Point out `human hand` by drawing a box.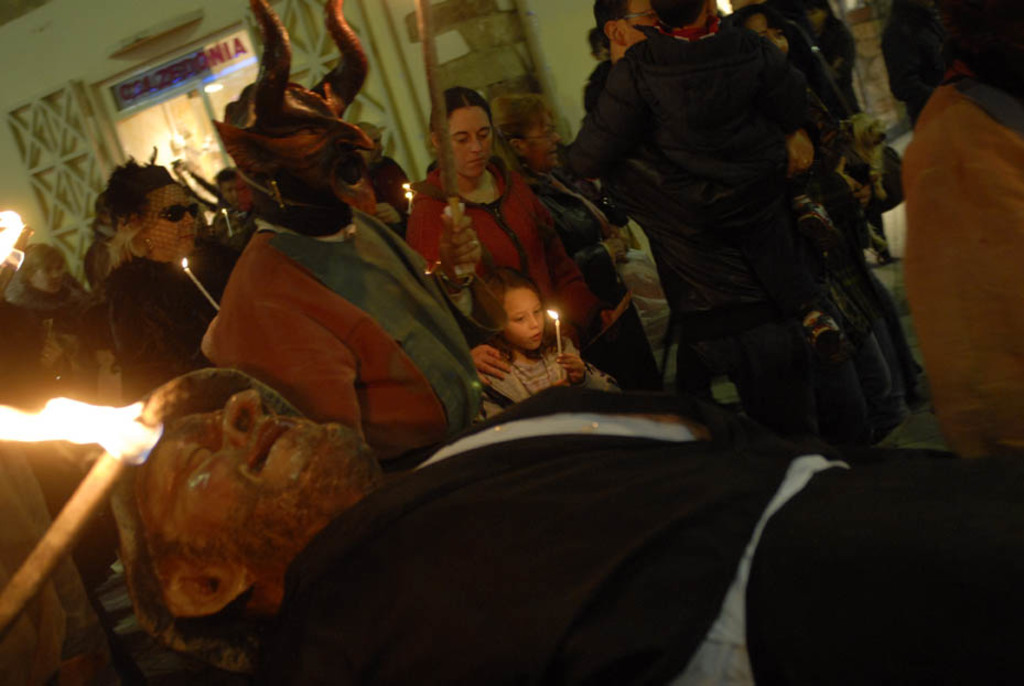
bbox=(434, 212, 483, 287).
